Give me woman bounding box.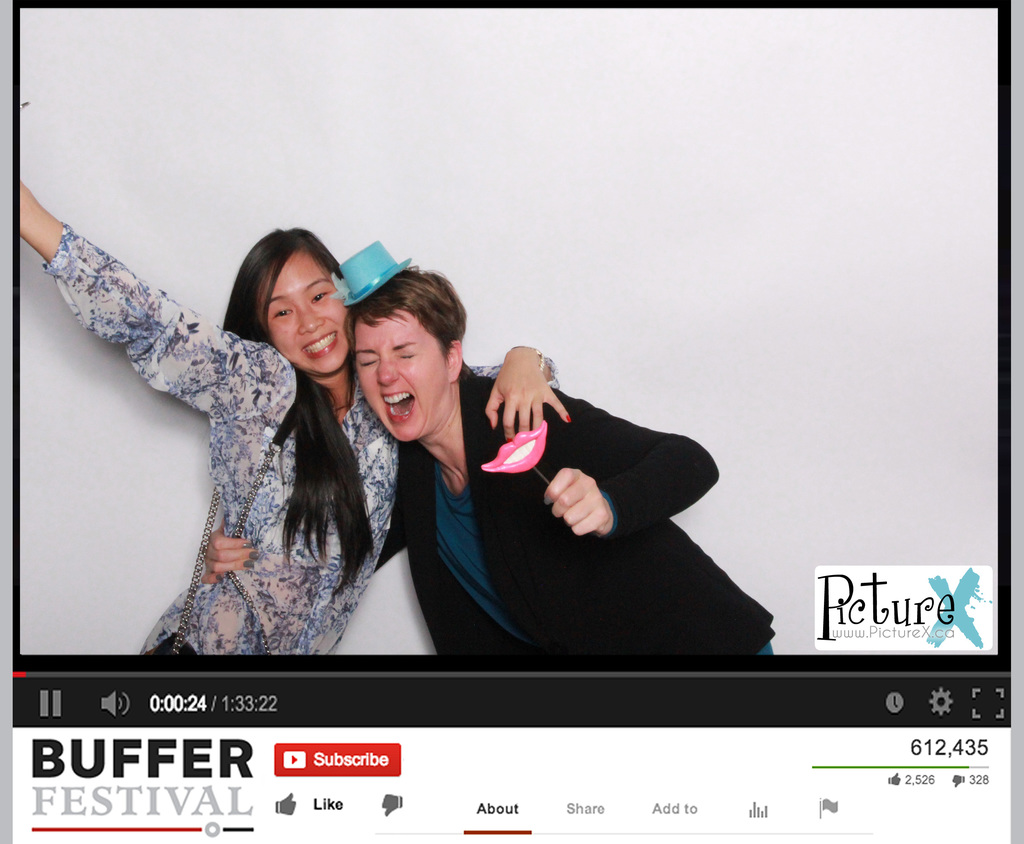
6:173:568:677.
